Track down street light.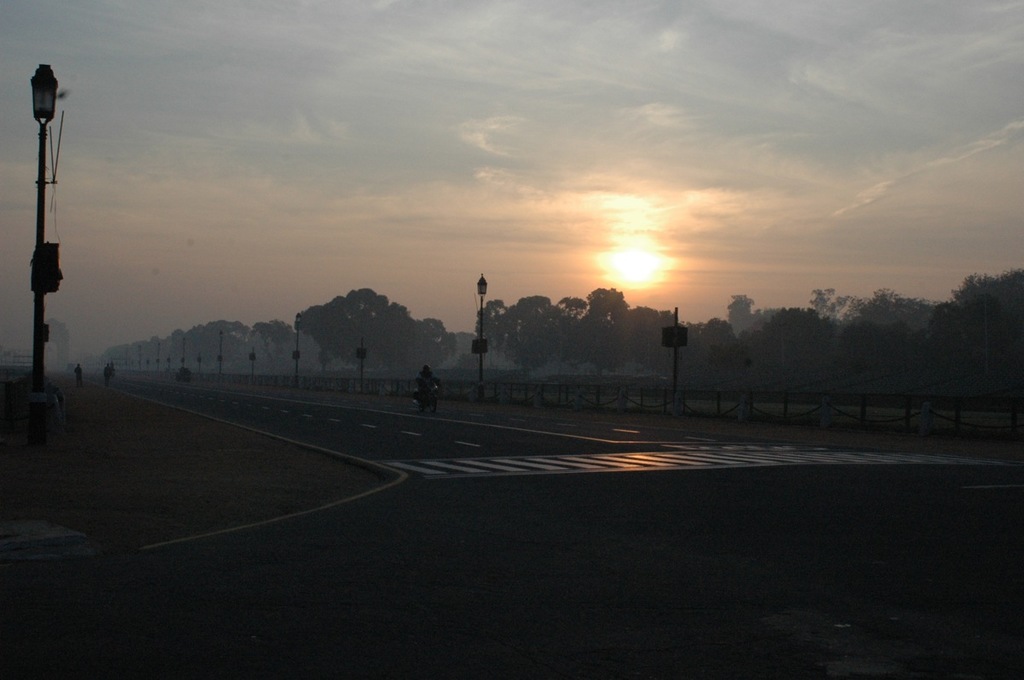
Tracked to [left=474, top=271, right=490, bottom=381].
